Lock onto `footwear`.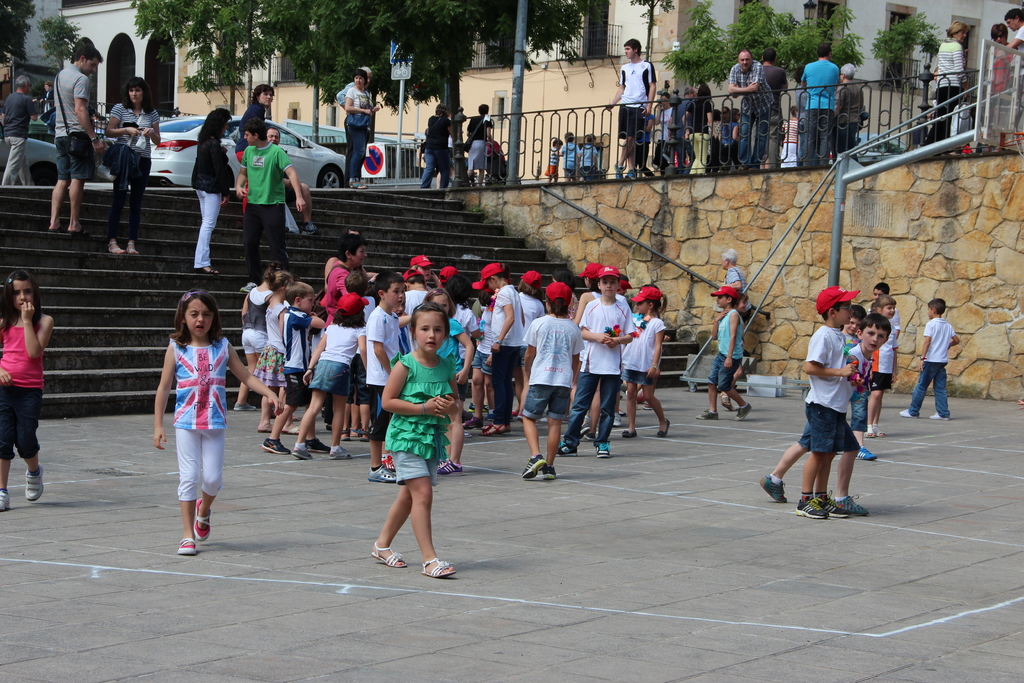
Locked: BBox(614, 412, 623, 428).
